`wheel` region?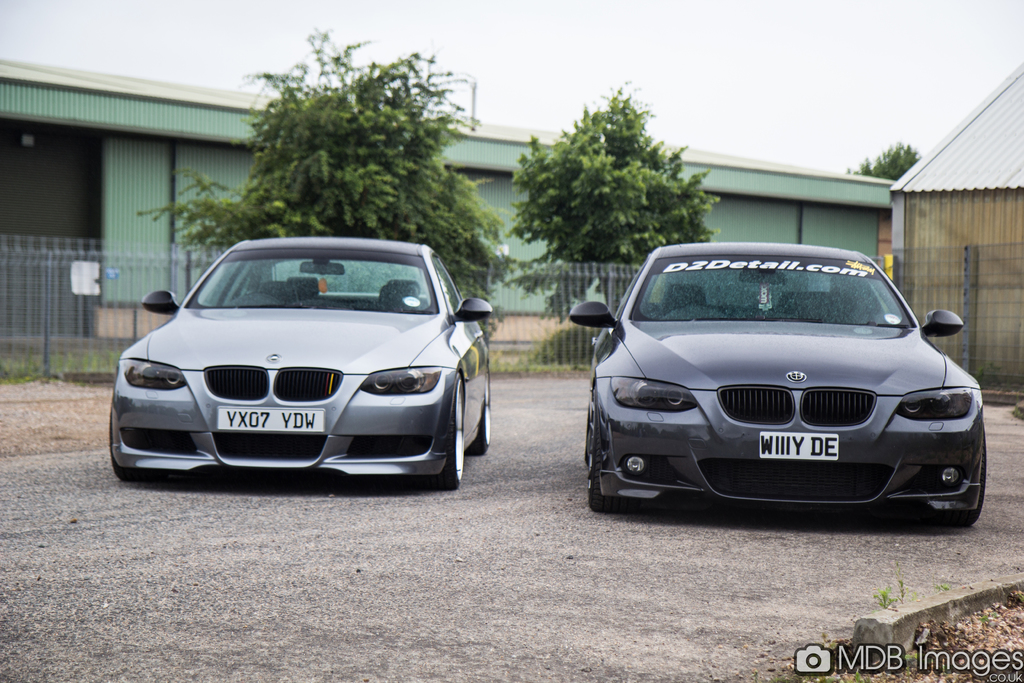
l=474, t=379, r=493, b=451
